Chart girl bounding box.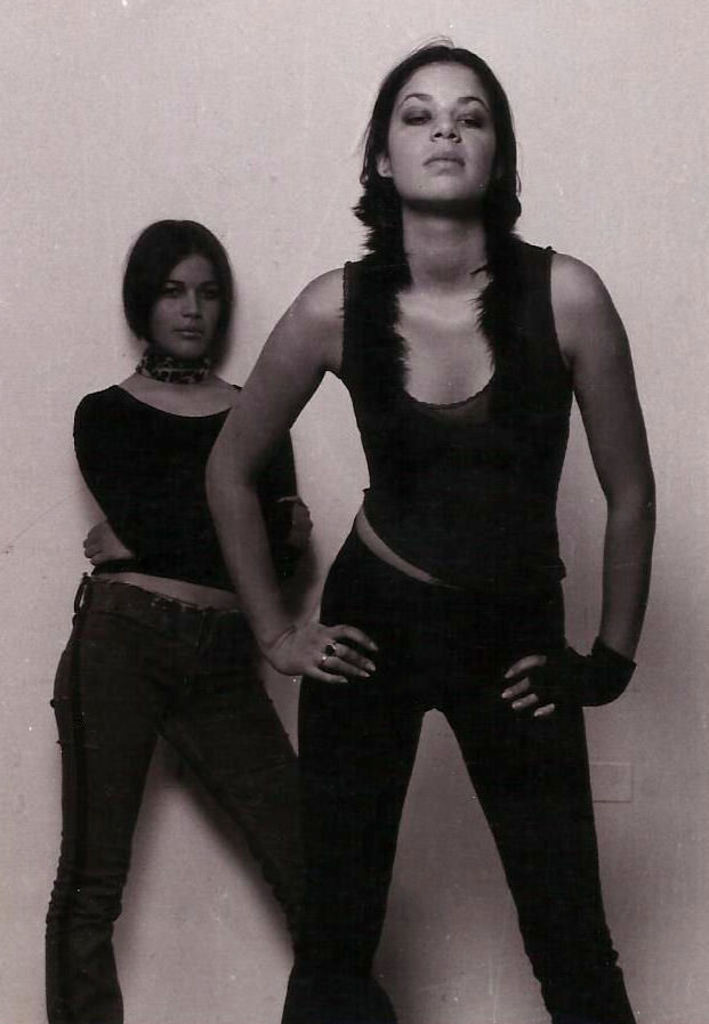
Charted: <region>200, 31, 656, 1023</region>.
